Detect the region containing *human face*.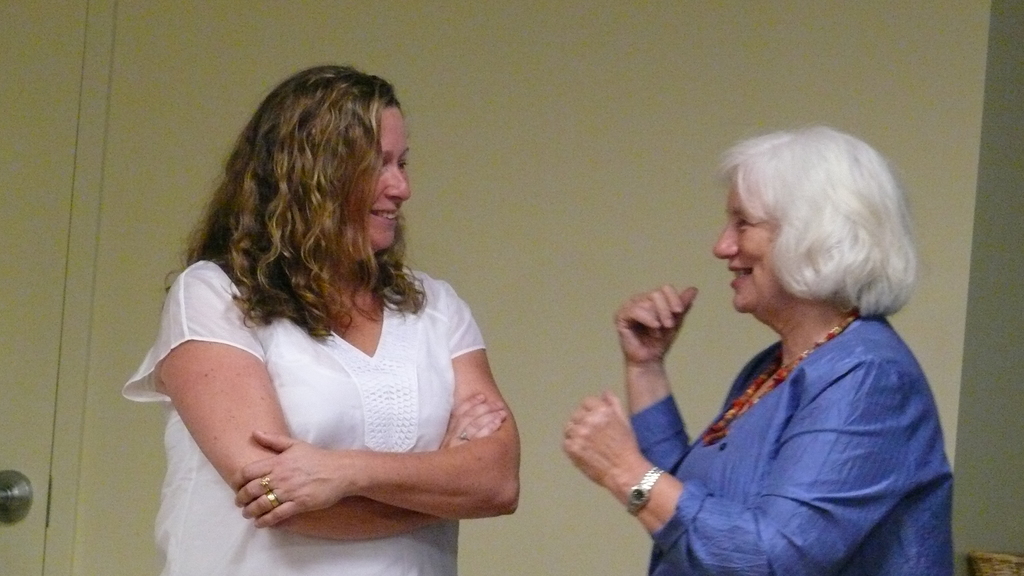
bbox=[708, 177, 779, 316].
